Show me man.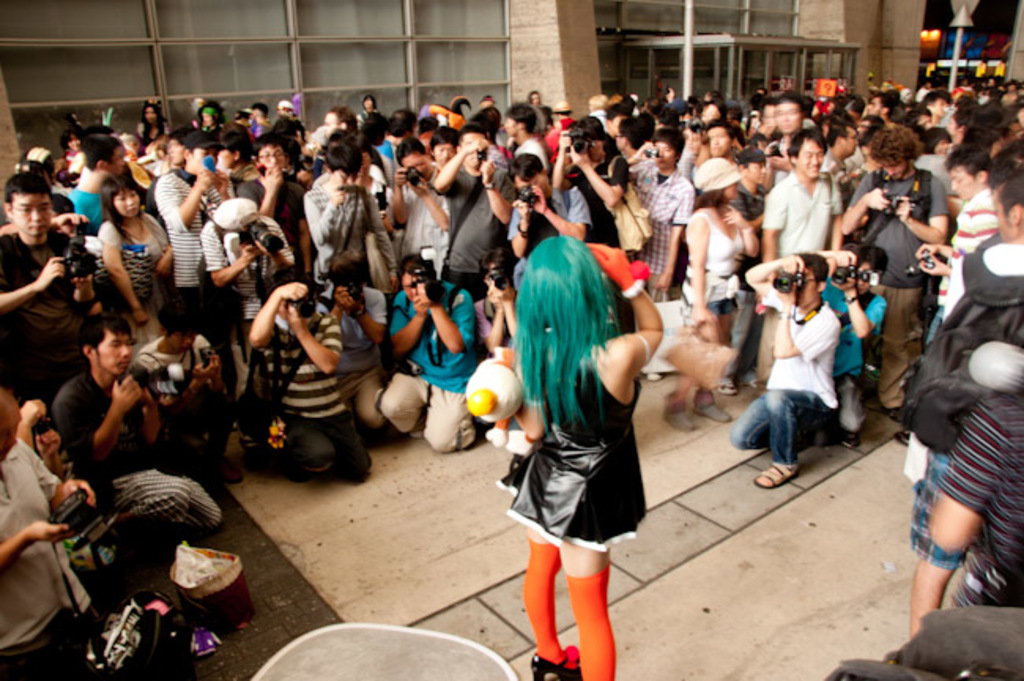
man is here: [x1=503, y1=101, x2=553, y2=169].
